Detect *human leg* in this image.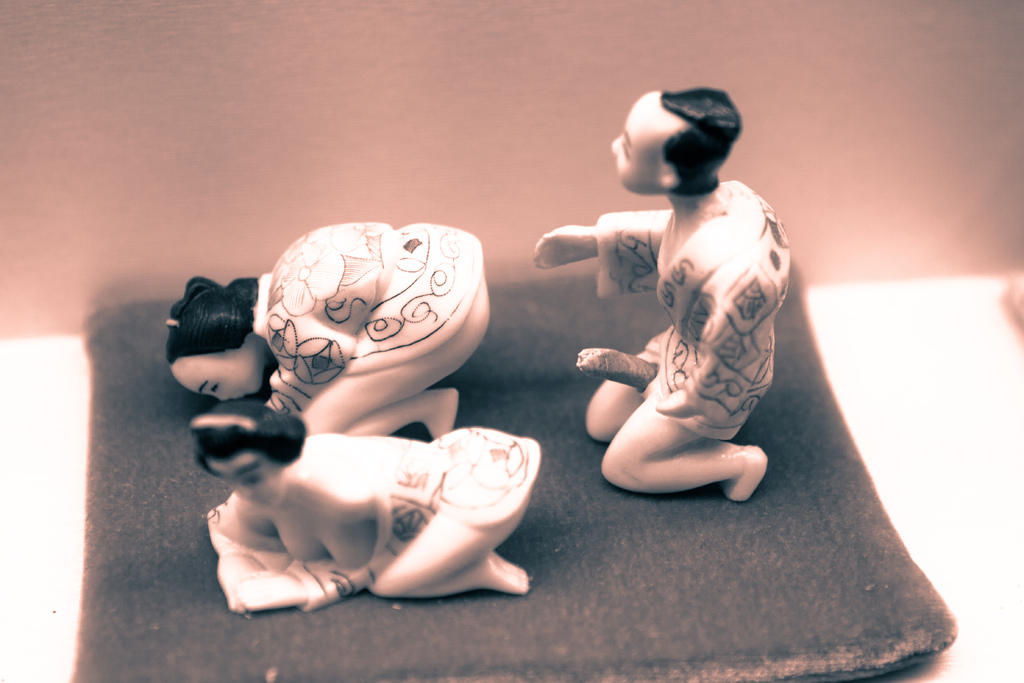
Detection: <bbox>601, 399, 768, 503</bbox>.
